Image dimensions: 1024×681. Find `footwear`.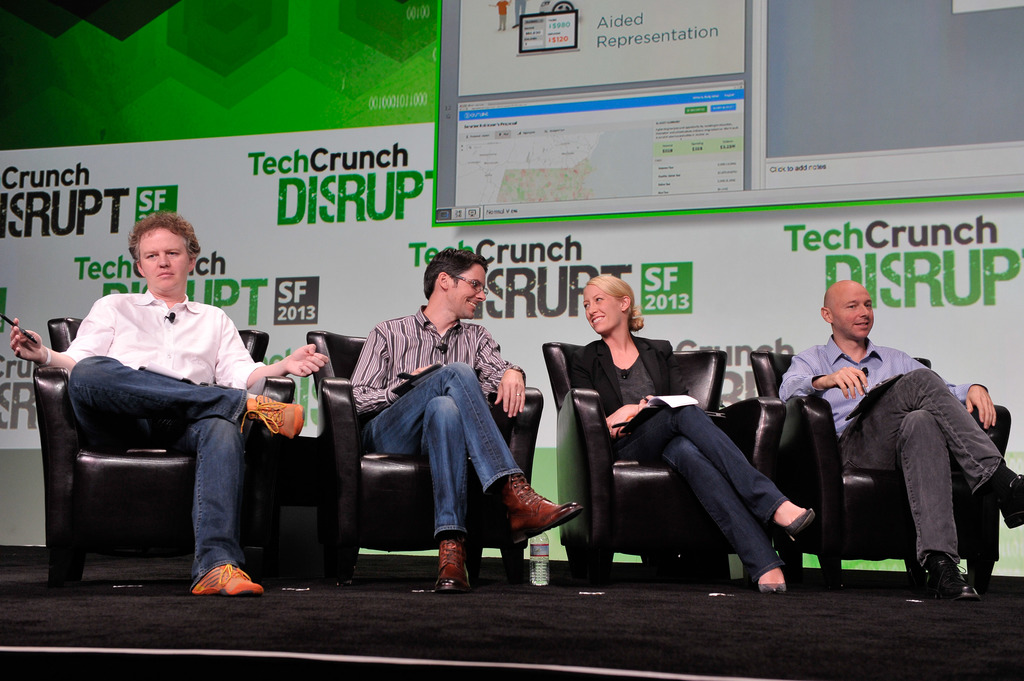
box=[778, 507, 812, 540].
